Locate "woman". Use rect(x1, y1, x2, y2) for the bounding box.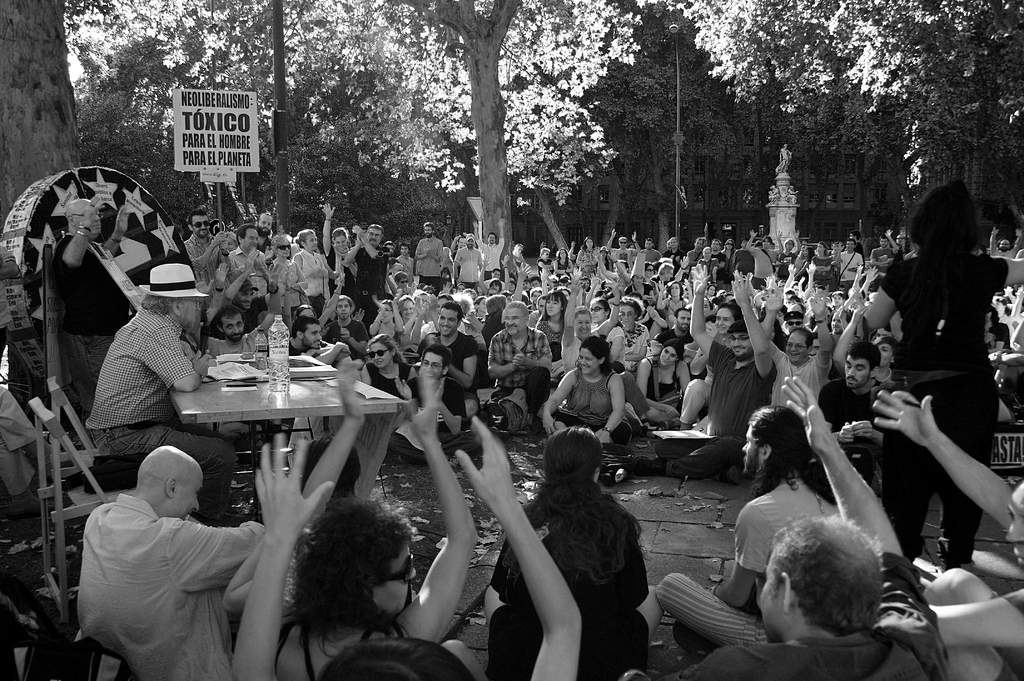
rect(368, 286, 407, 343).
